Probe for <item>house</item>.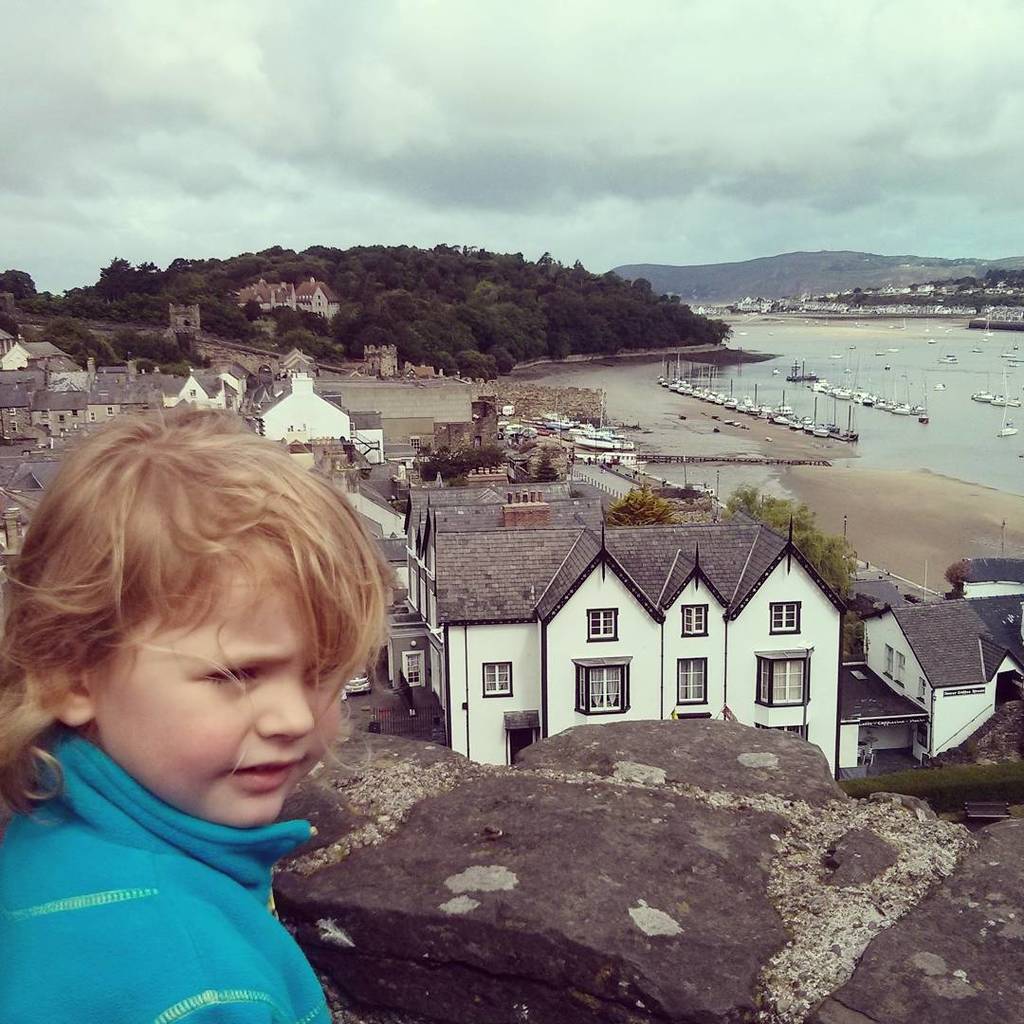
Probe result: BBox(1, 365, 52, 430).
